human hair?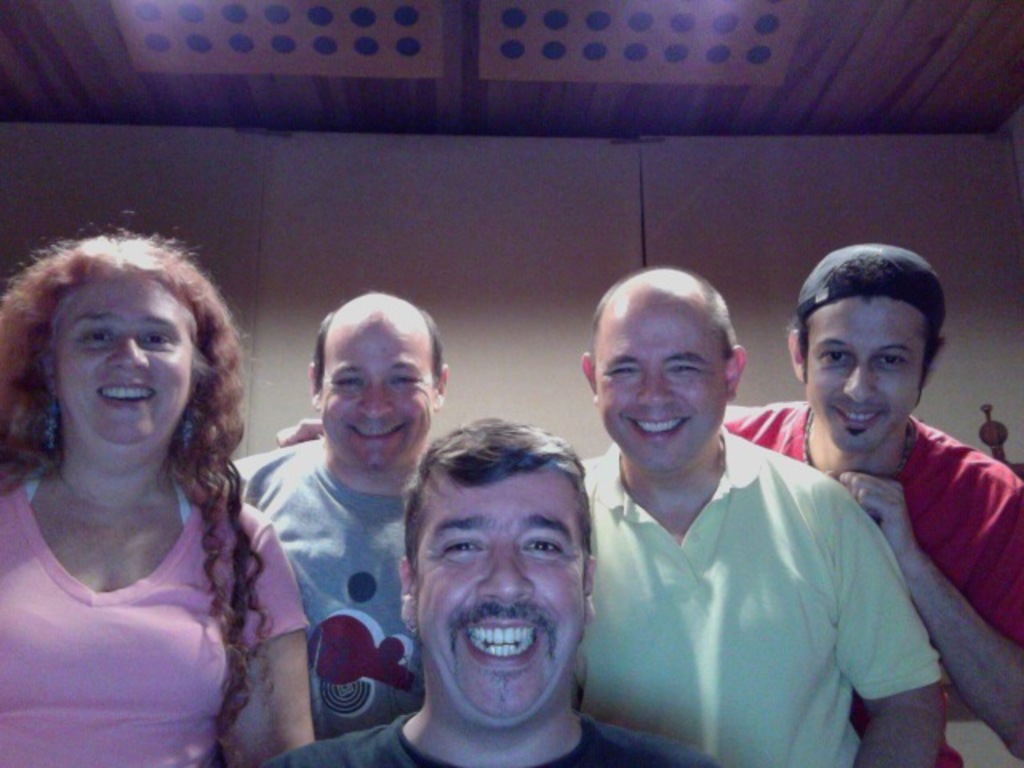
detection(0, 224, 270, 766)
